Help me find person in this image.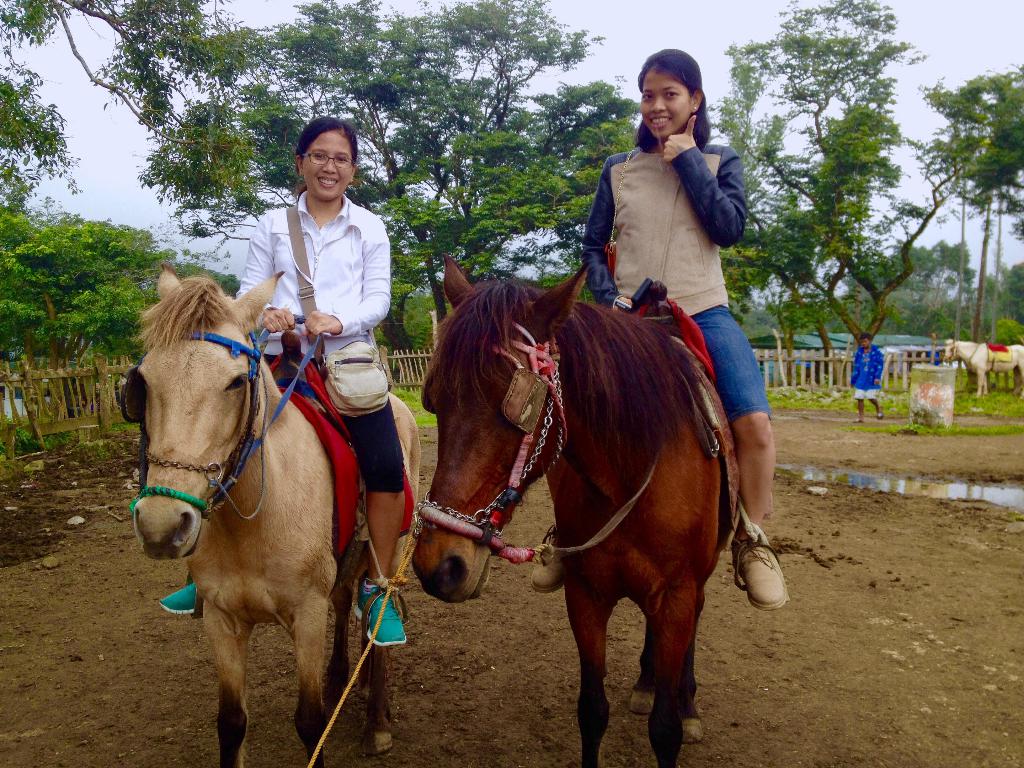
Found it: x1=852, y1=326, x2=888, y2=420.
